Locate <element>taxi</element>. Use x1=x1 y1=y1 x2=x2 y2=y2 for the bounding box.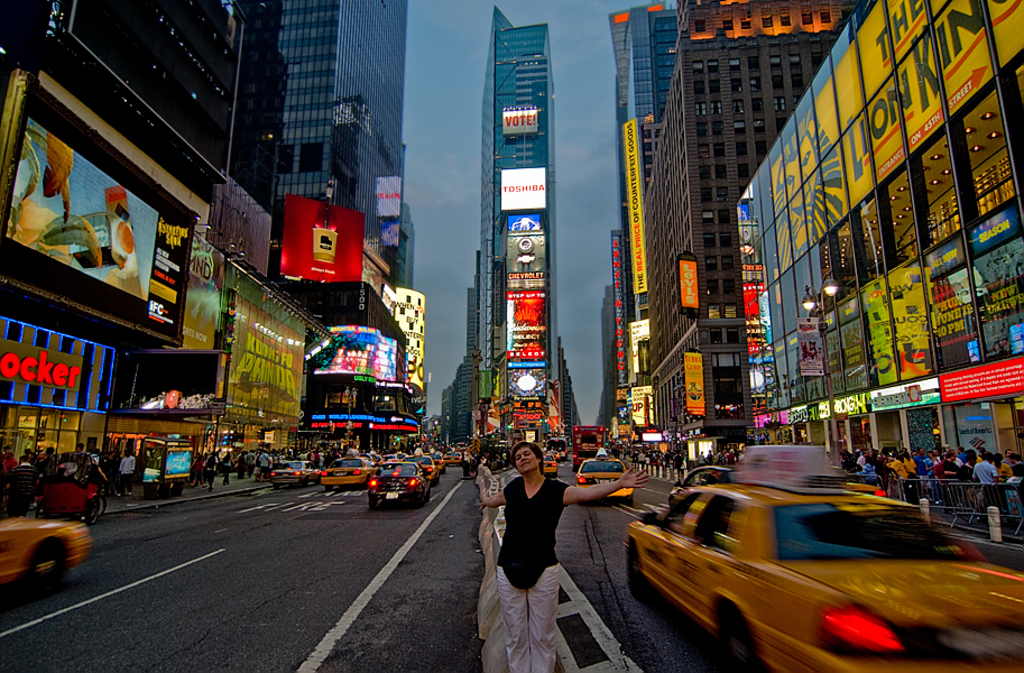
x1=399 y1=445 x2=440 y2=488.
